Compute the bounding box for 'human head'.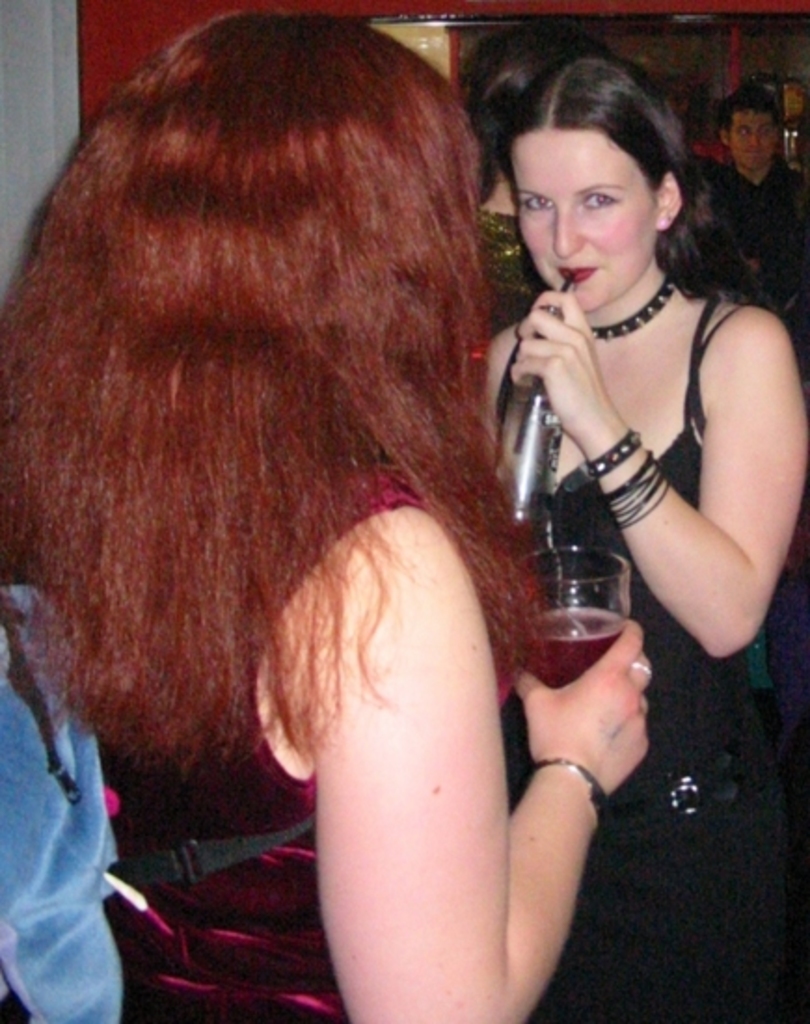
486, 52, 702, 296.
